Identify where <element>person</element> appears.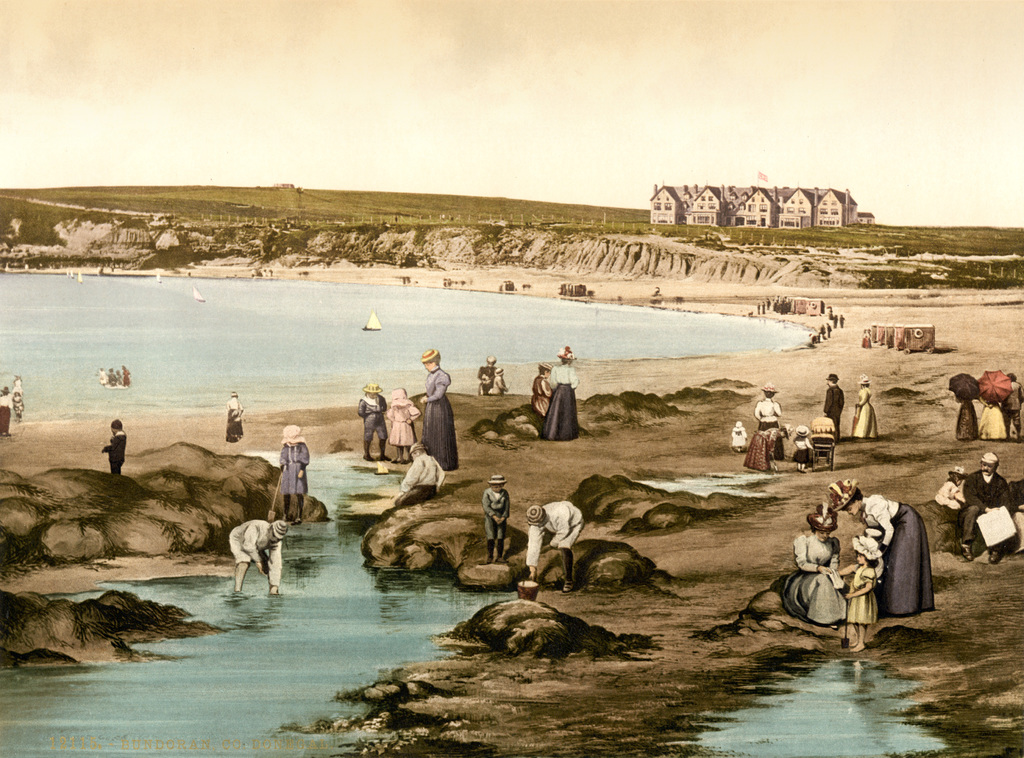
Appears at (left=824, top=474, right=936, bottom=619).
